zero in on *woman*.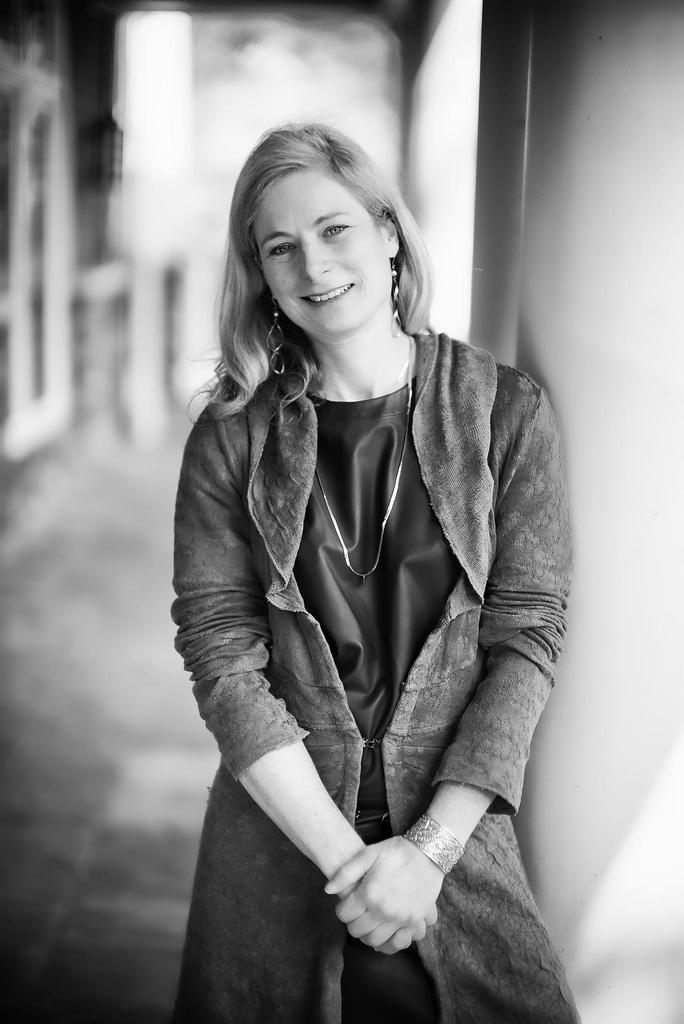
Zeroed in: {"x1": 137, "y1": 79, "x2": 583, "y2": 996}.
